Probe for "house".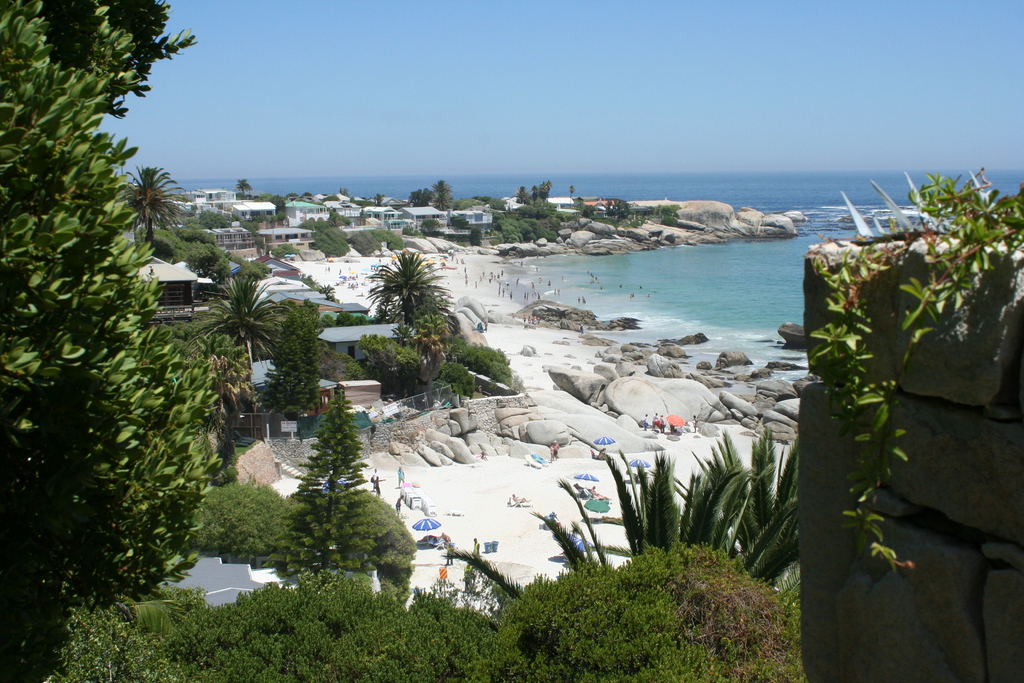
Probe result: 261,226,316,252.
